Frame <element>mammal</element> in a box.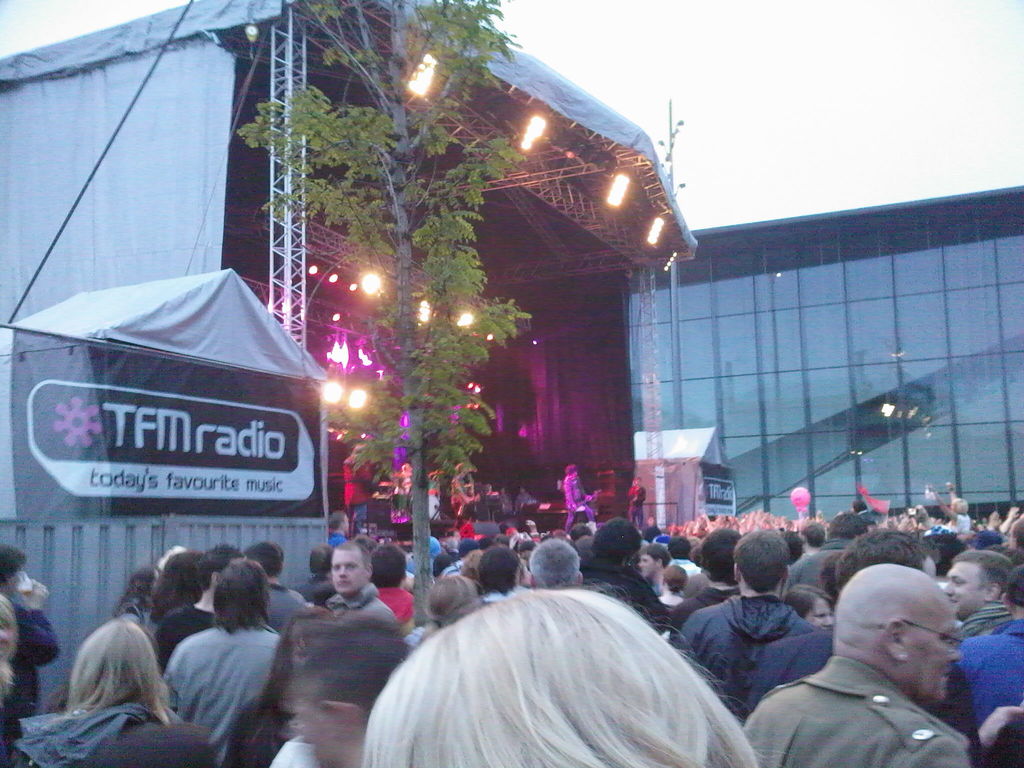
left=947, top=481, right=963, bottom=506.
